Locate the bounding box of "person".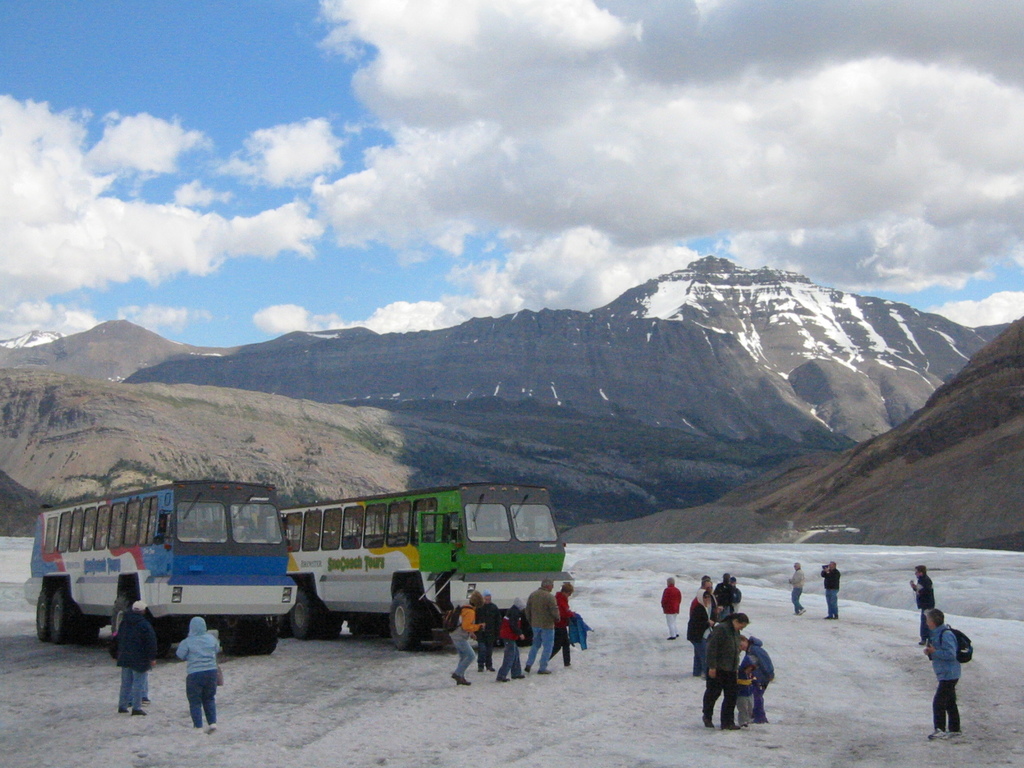
Bounding box: (left=788, top=559, right=804, bottom=617).
